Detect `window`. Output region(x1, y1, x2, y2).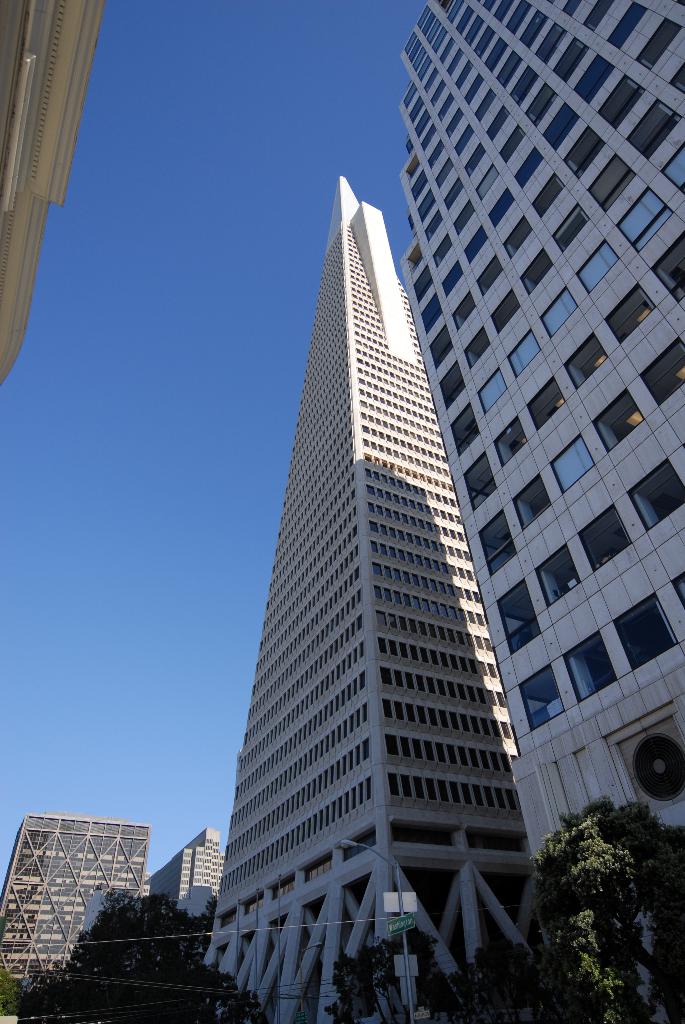
region(411, 169, 430, 194).
